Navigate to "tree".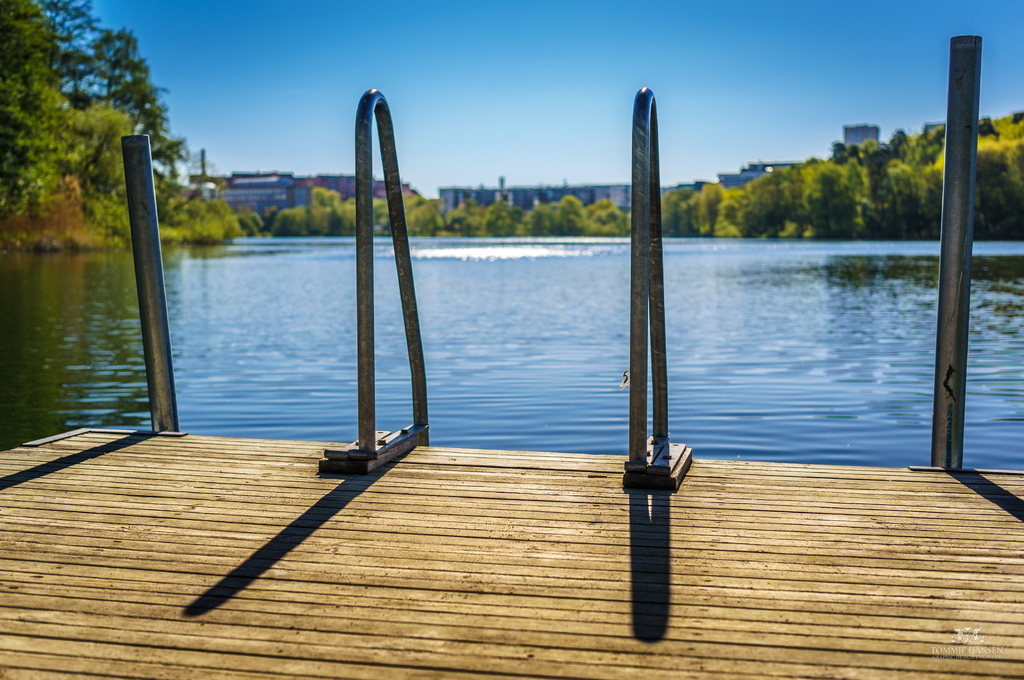
Navigation target: [411,189,451,239].
